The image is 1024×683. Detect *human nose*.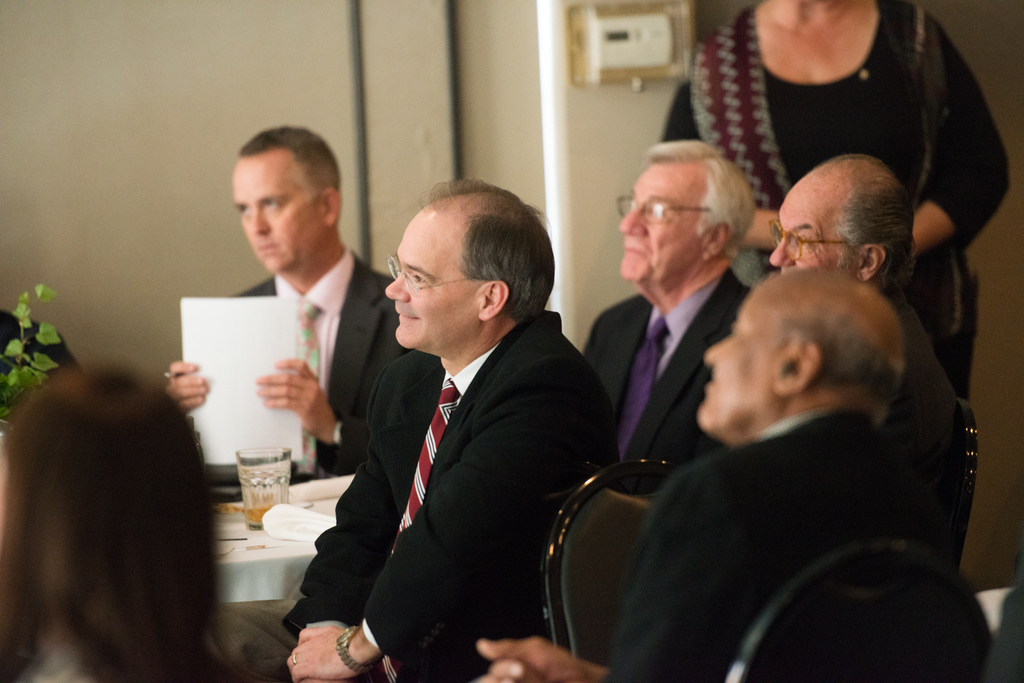
Detection: 620:204:646:234.
